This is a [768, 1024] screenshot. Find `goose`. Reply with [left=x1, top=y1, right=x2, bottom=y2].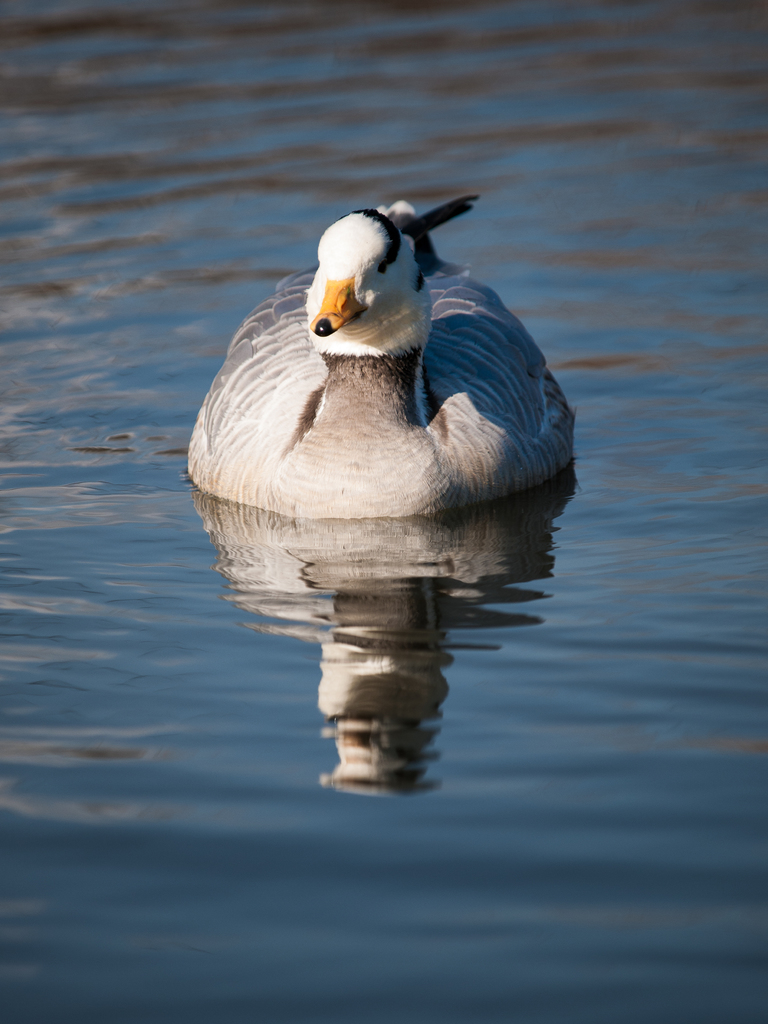
[left=186, top=195, right=577, bottom=515].
